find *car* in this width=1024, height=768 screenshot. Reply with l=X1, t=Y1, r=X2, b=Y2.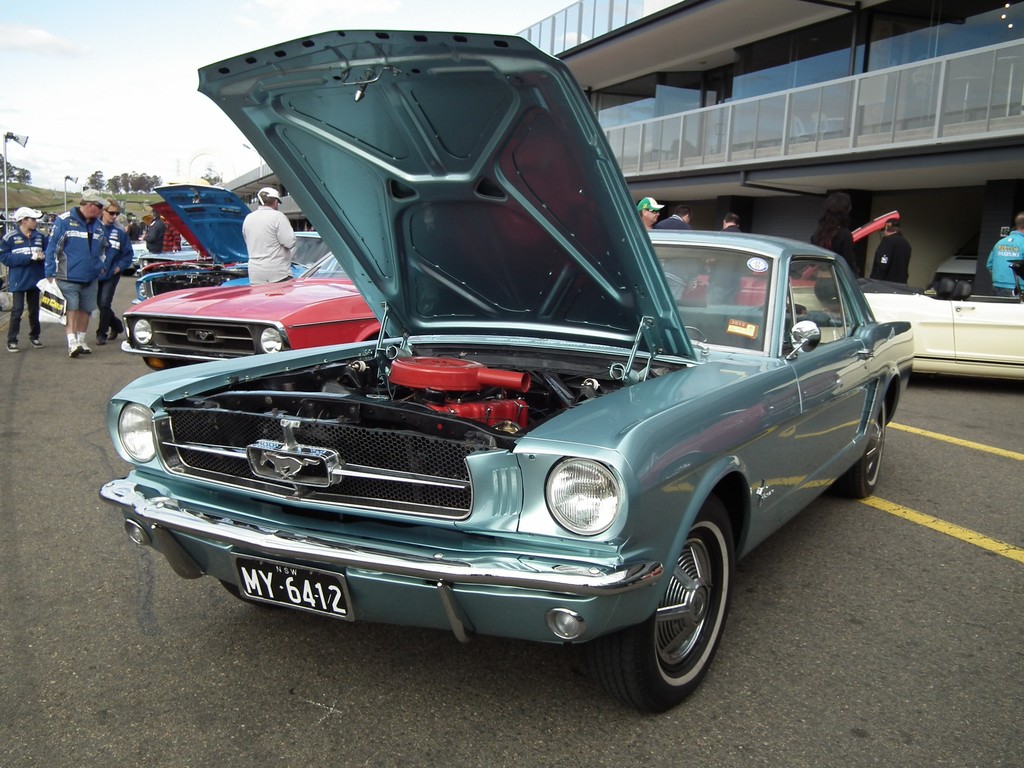
l=112, t=249, r=378, b=378.
